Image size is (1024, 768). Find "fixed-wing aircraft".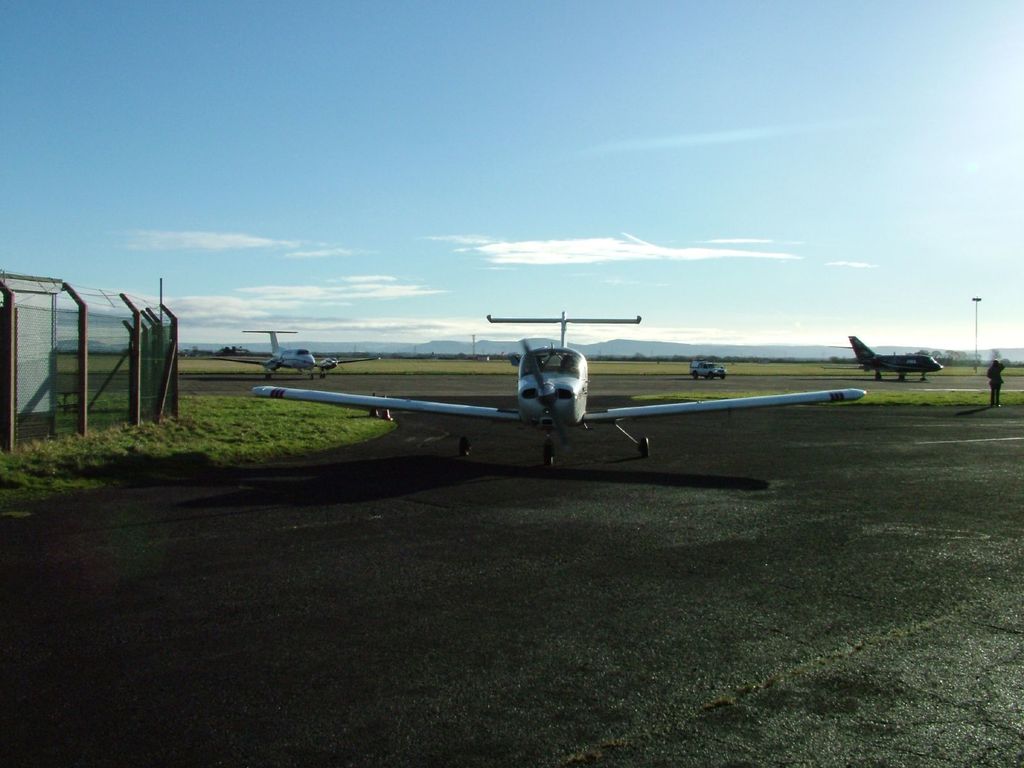
<box>851,335,945,380</box>.
